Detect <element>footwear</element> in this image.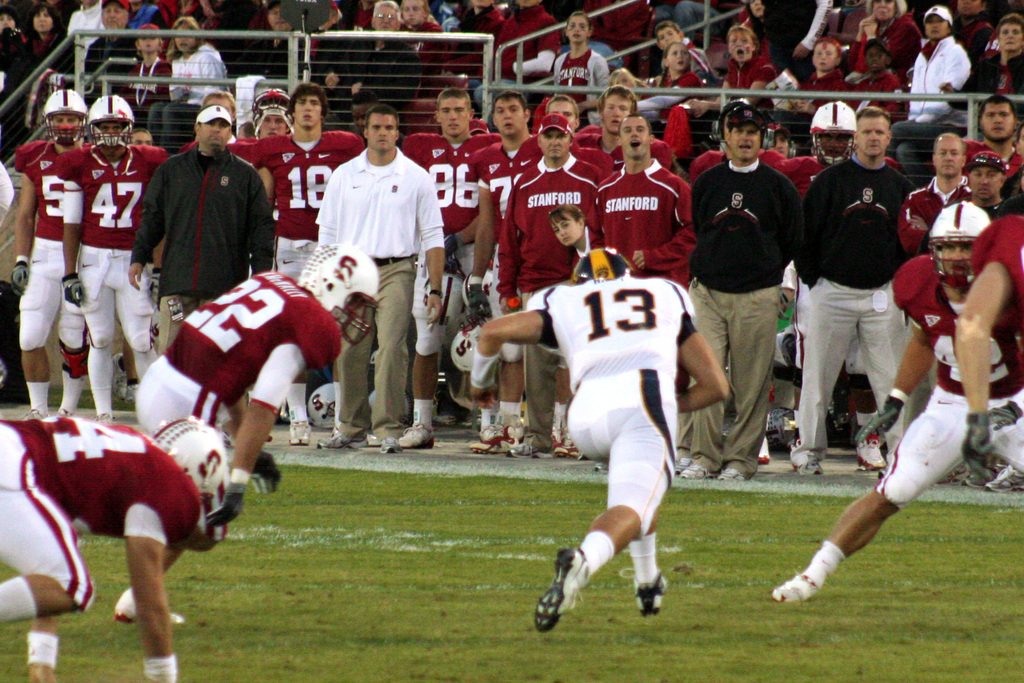
Detection: box(380, 436, 399, 450).
